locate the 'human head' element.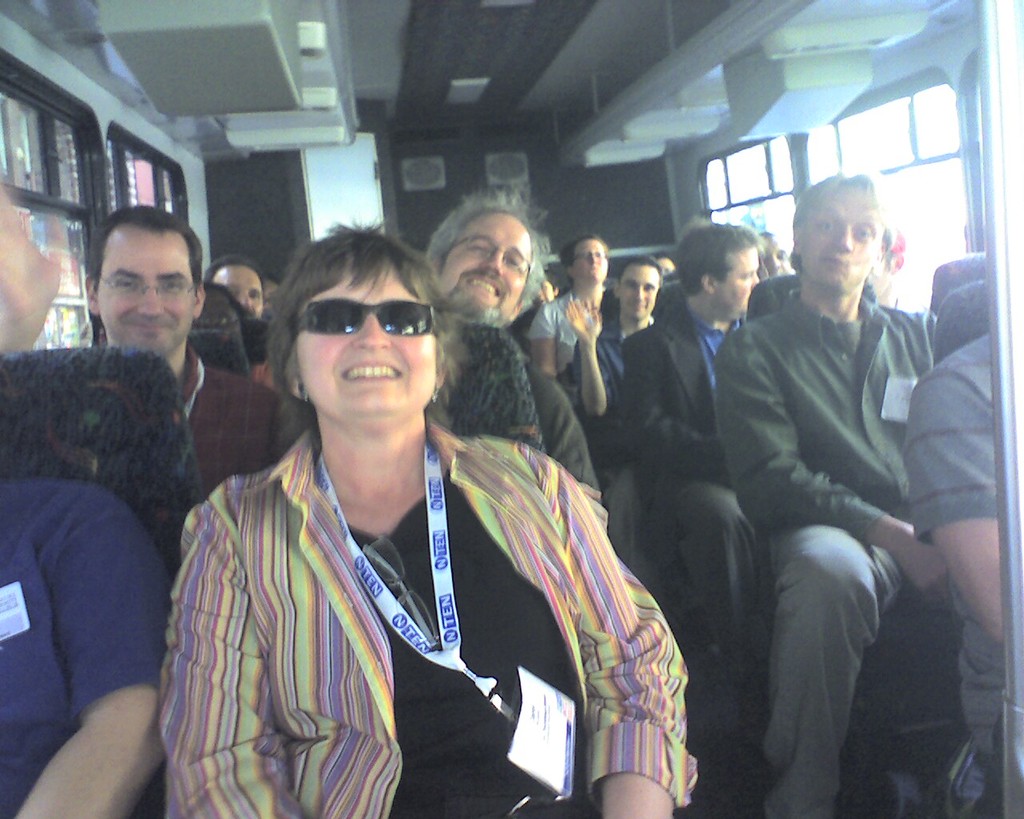
Element bbox: x1=756, y1=229, x2=797, y2=274.
